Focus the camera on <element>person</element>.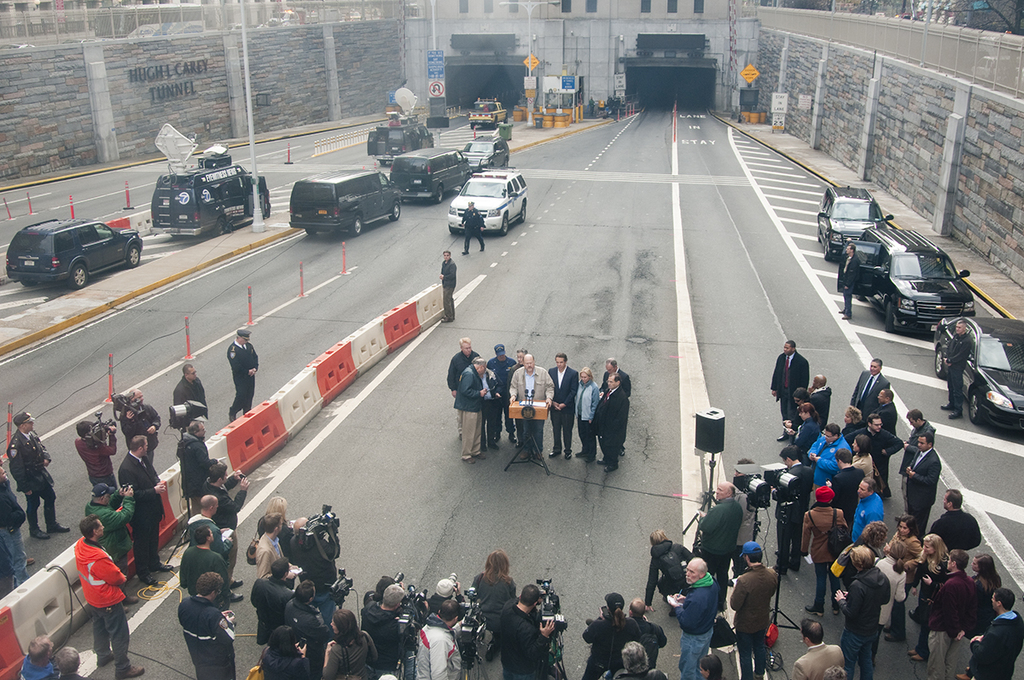
Focus region: x1=225 y1=330 x2=257 y2=422.
